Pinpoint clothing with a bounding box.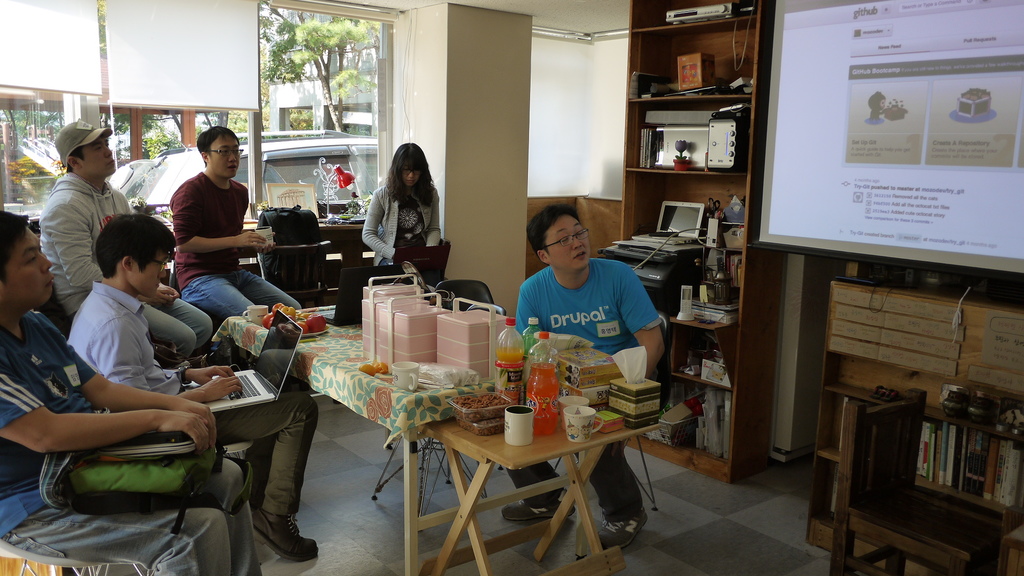
region(69, 282, 320, 524).
